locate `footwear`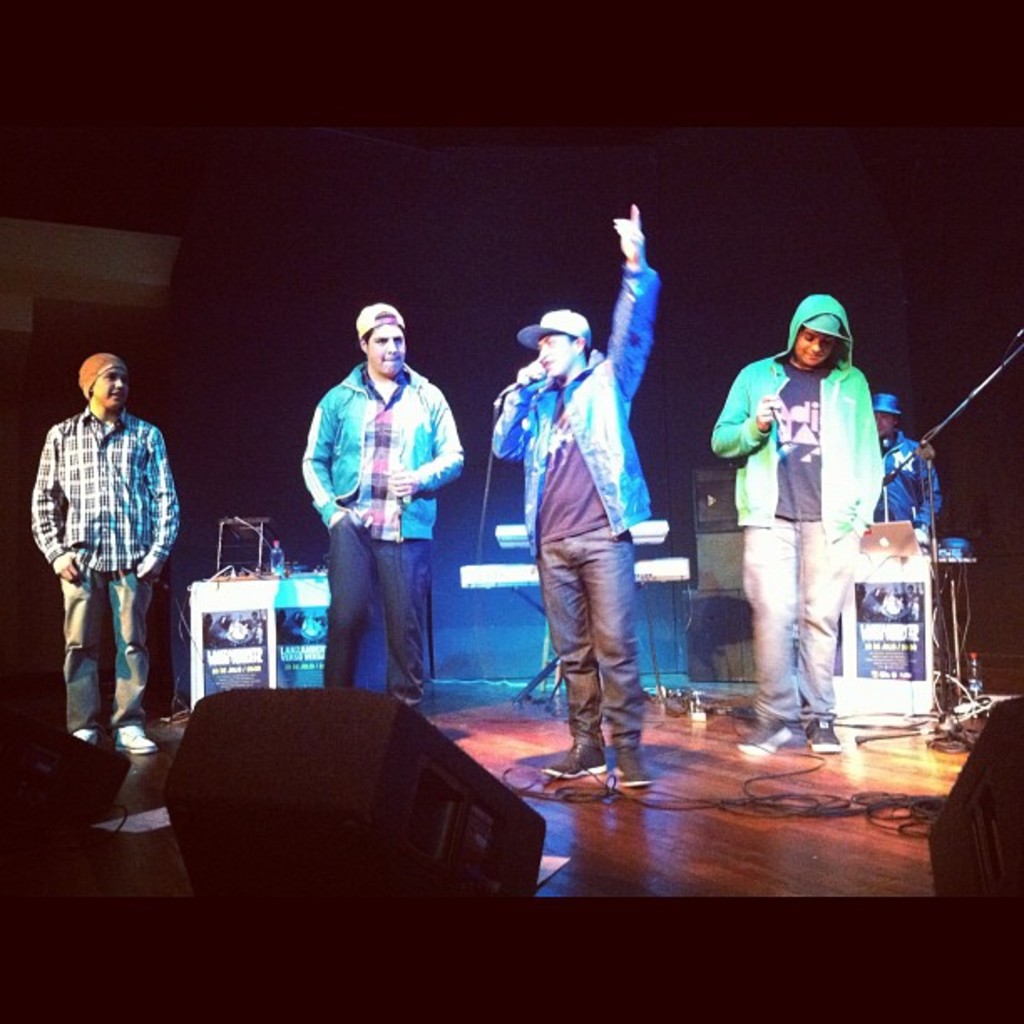
rect(69, 721, 99, 765)
